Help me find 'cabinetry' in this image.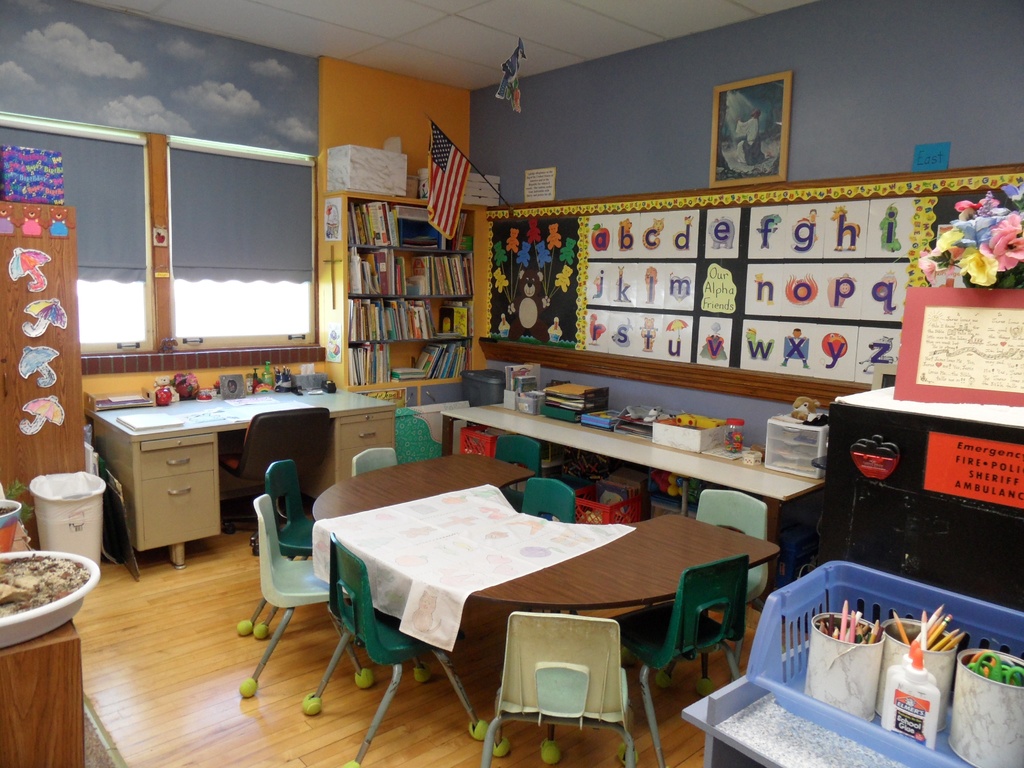
Found it: box=[433, 405, 790, 623].
